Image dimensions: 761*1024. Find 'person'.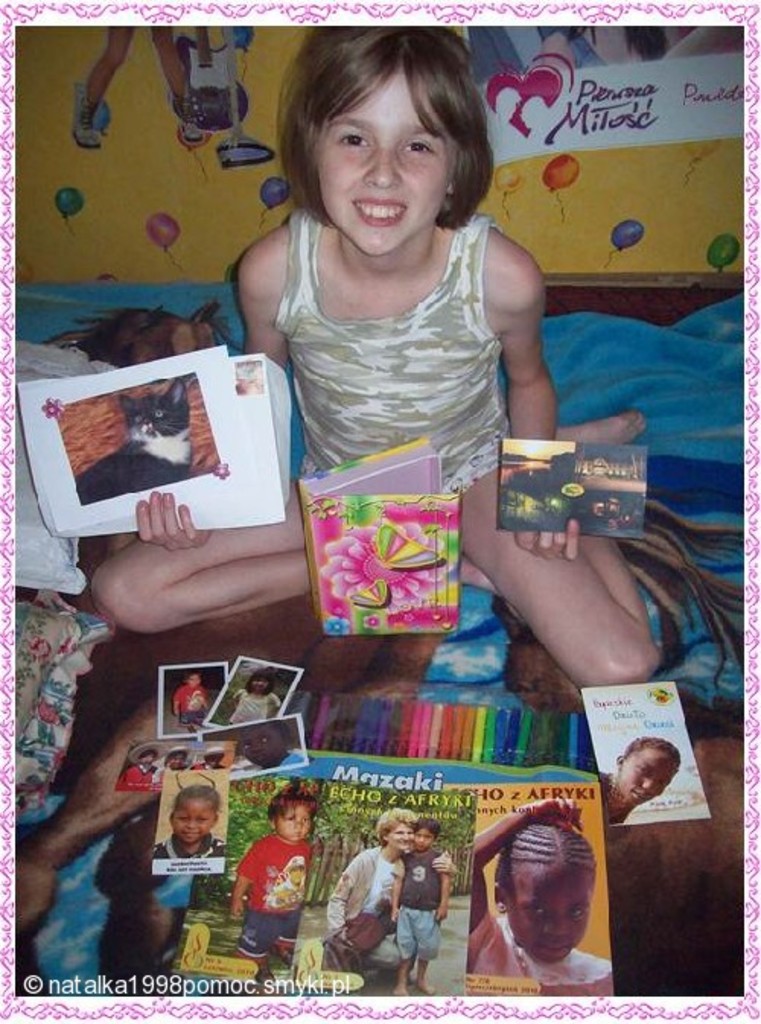
locate(475, 787, 615, 994).
